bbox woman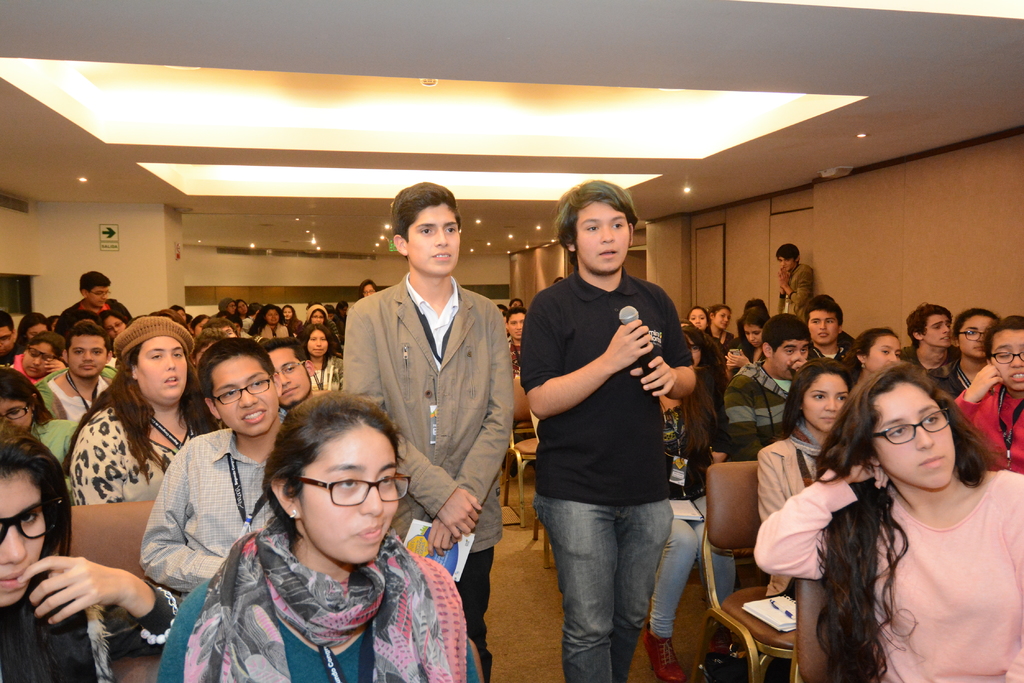
781,346,1014,682
